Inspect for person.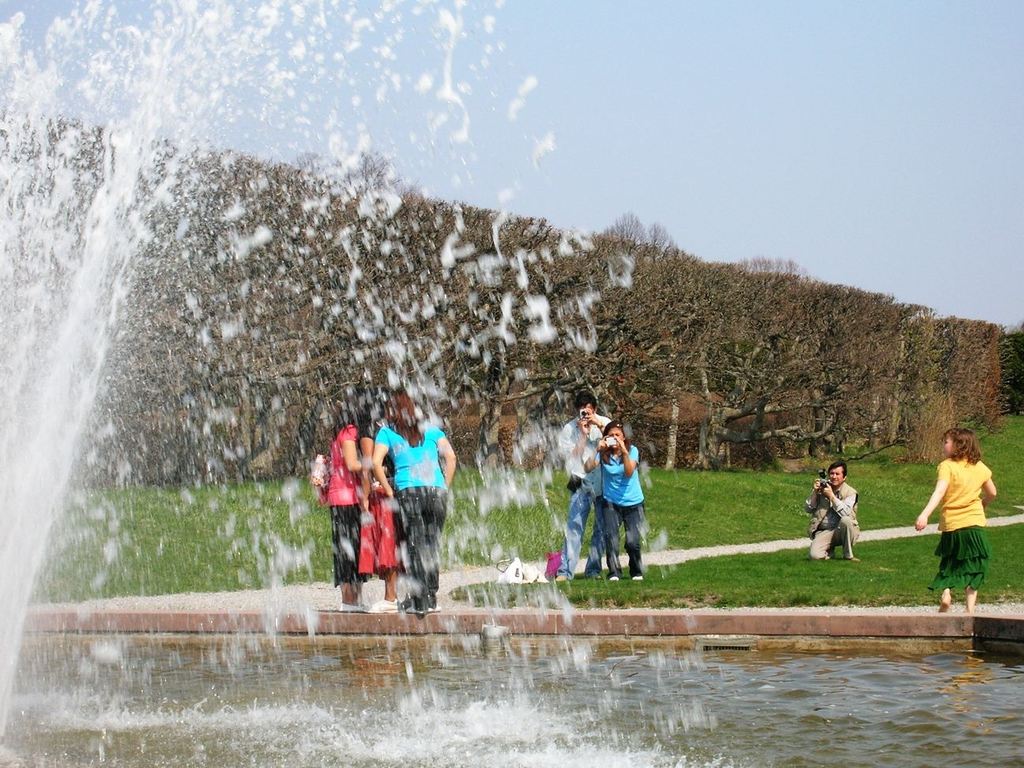
Inspection: (x1=815, y1=465, x2=869, y2=576).
